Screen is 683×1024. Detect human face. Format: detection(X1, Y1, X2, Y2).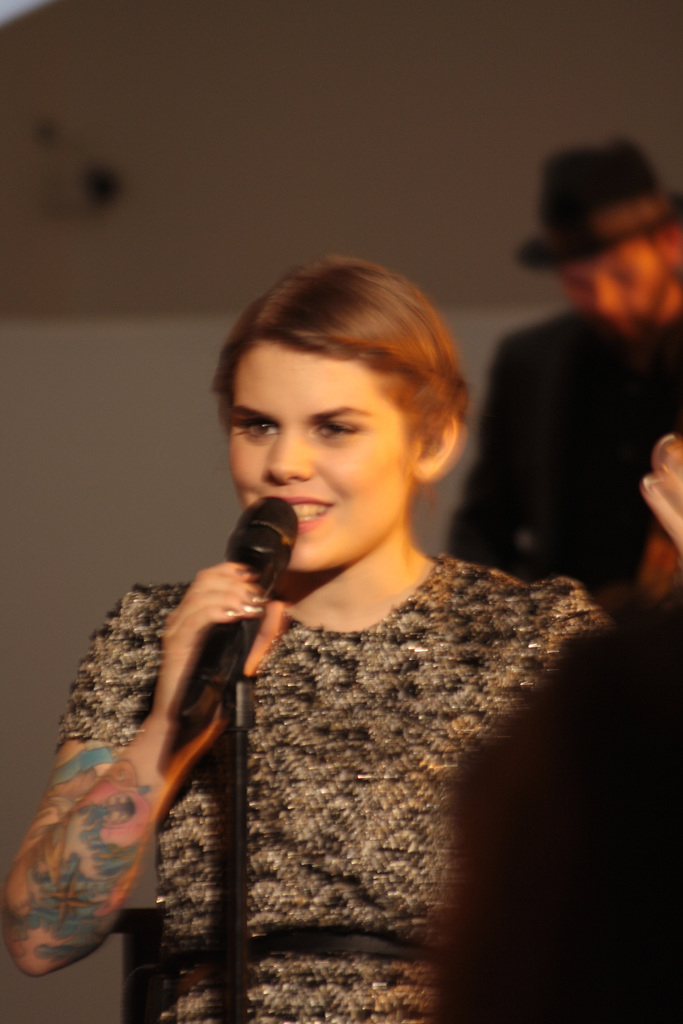
detection(559, 232, 673, 330).
